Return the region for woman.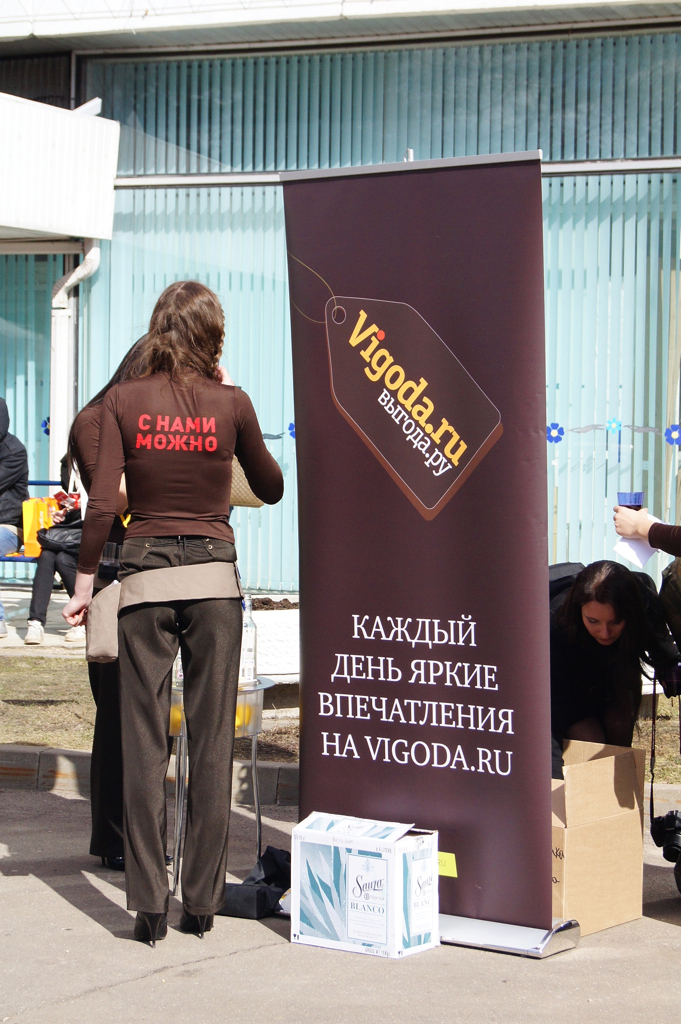
[608, 504, 680, 556].
